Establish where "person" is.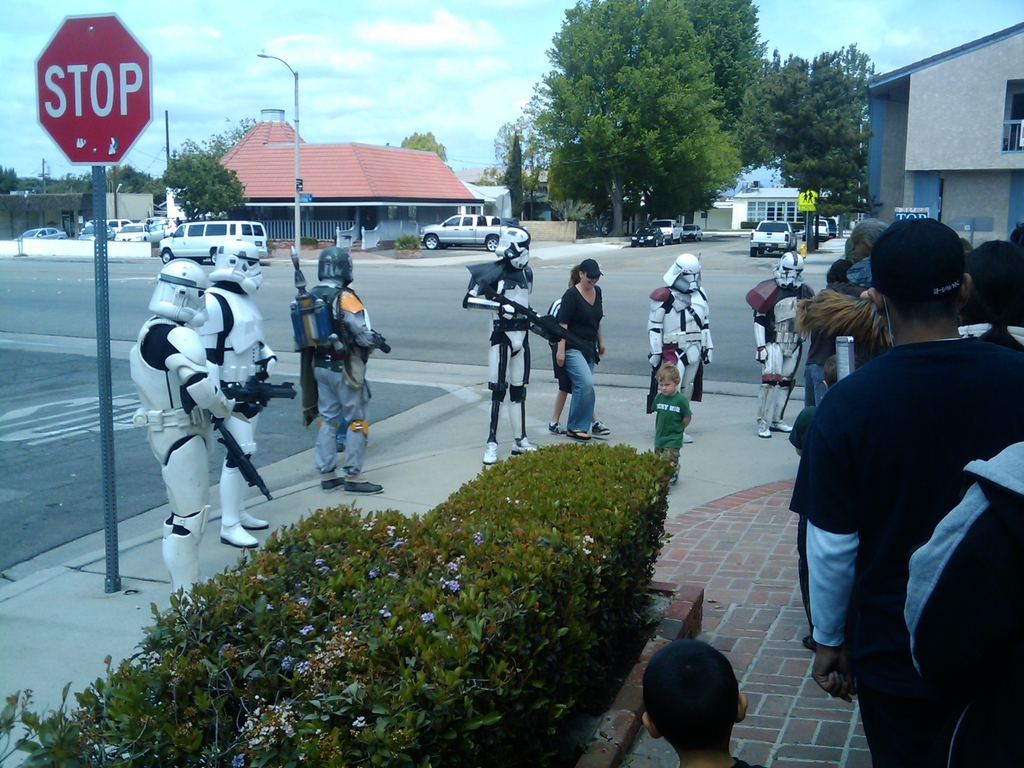
Established at pyautogui.locateOnScreen(638, 244, 715, 446).
